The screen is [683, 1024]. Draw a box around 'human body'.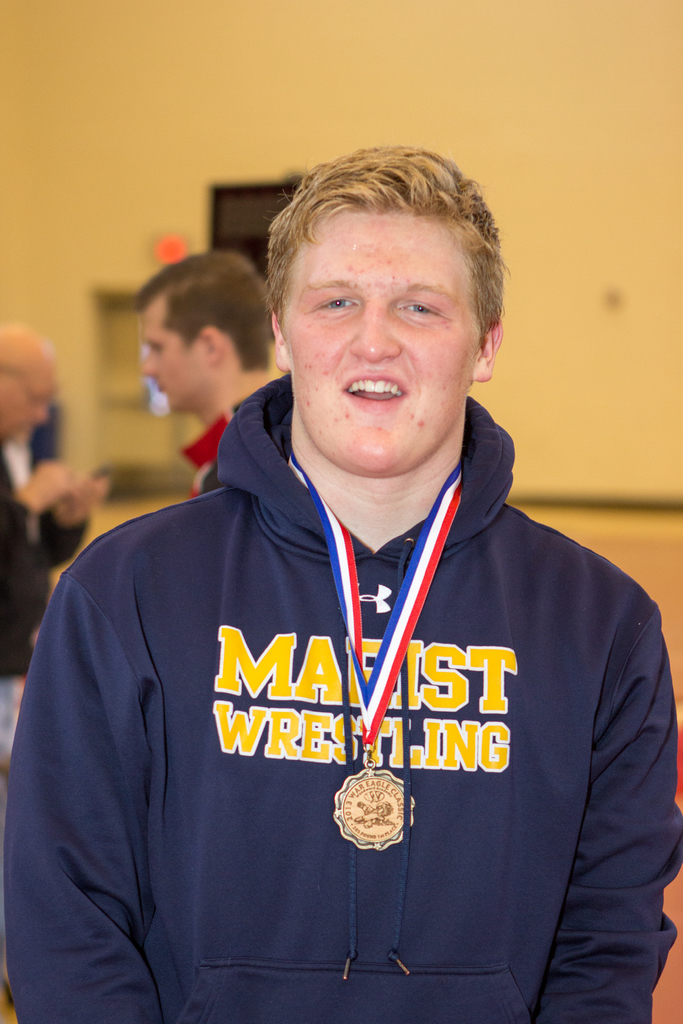
pyautogui.locateOnScreen(140, 251, 271, 497).
